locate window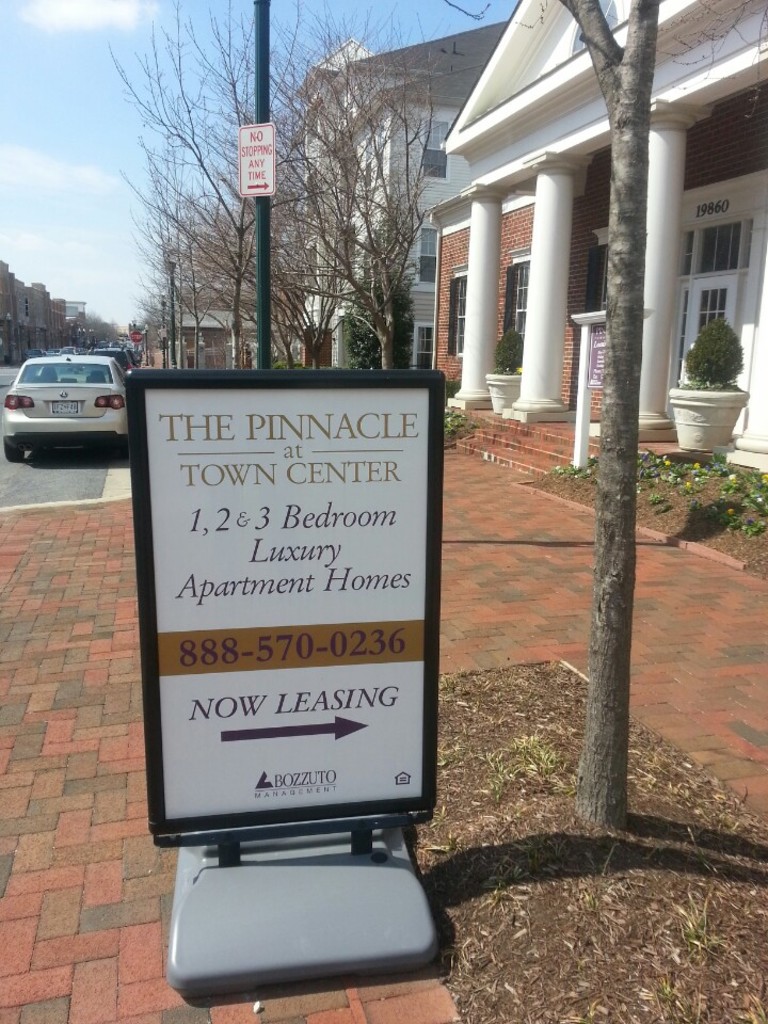
<bbox>499, 255, 537, 351</bbox>
